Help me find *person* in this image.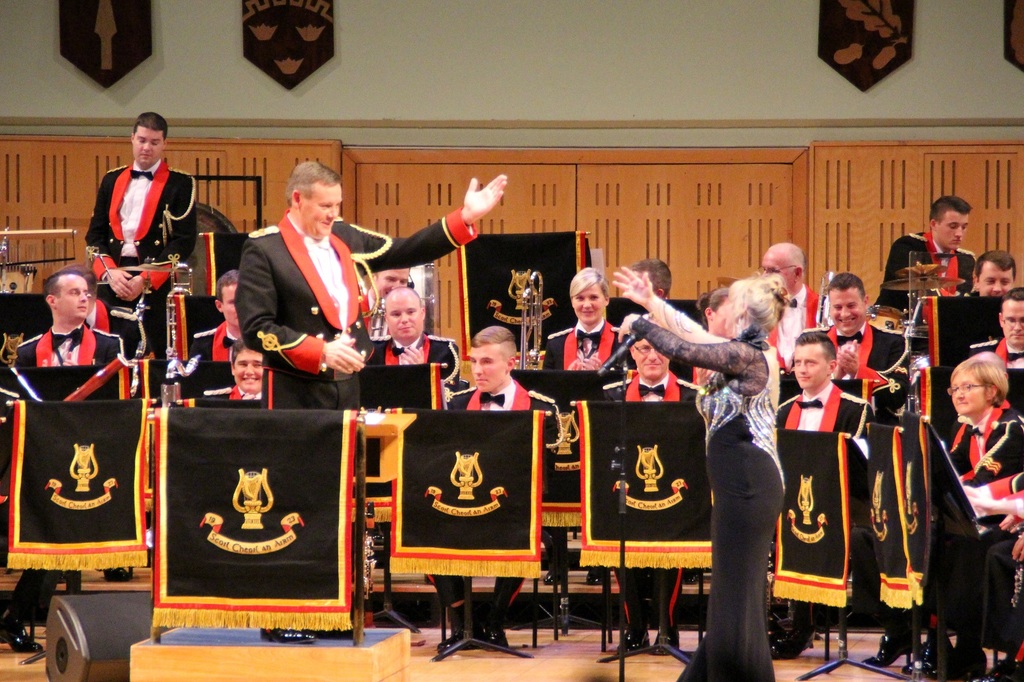
Found it: (x1=531, y1=266, x2=629, y2=596).
